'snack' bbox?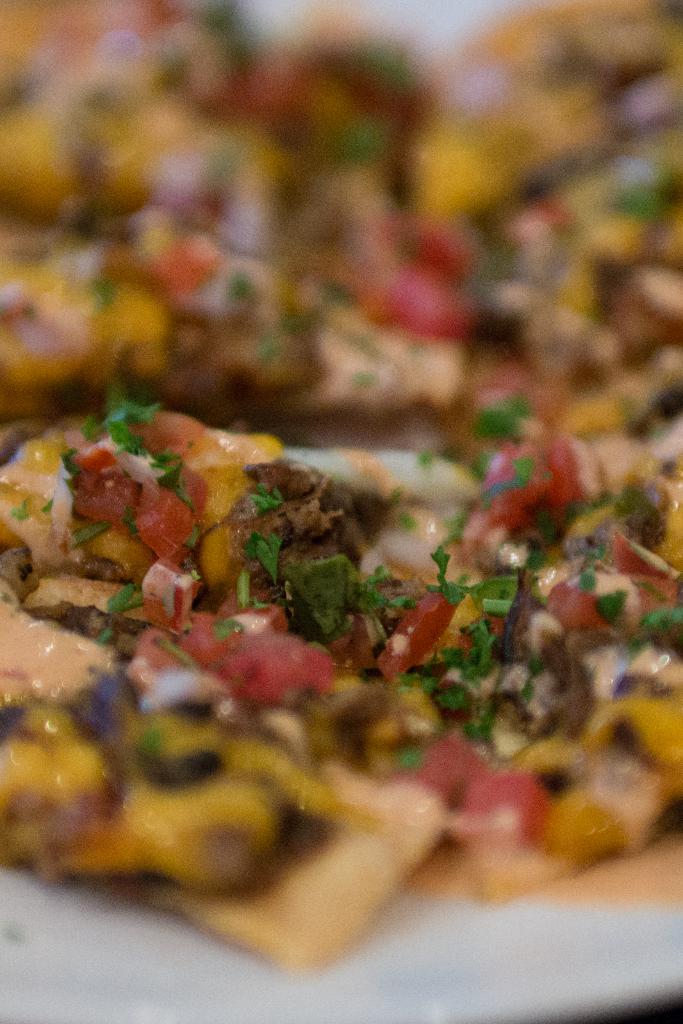
box(0, 123, 647, 1015)
